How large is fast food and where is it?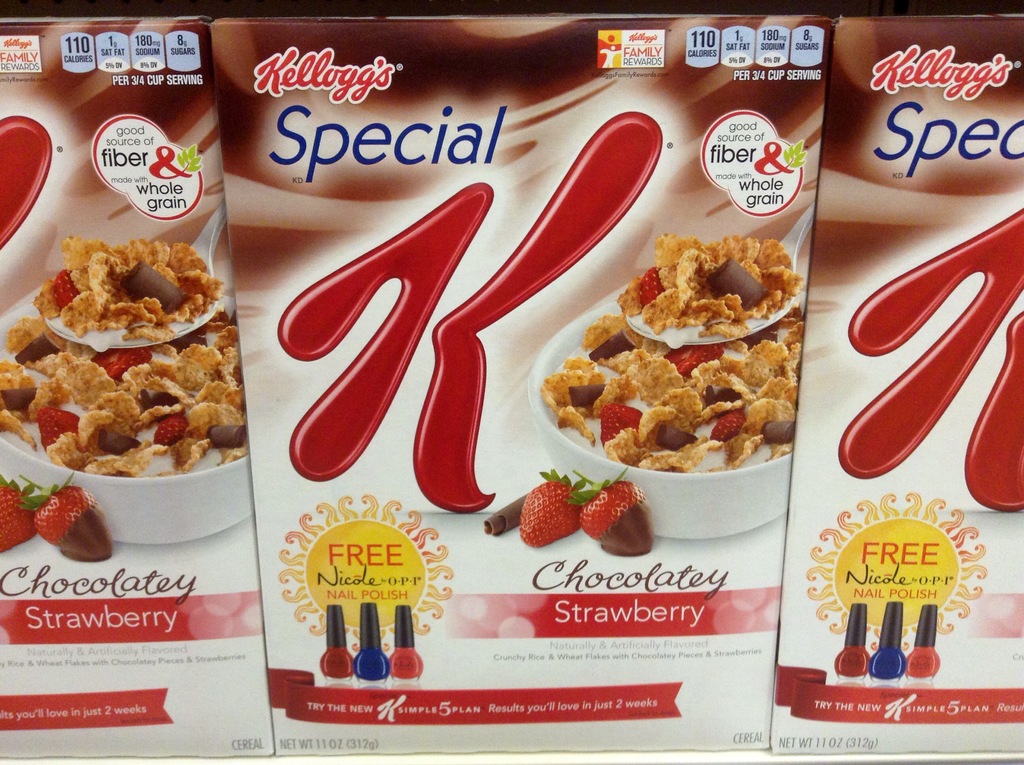
Bounding box: <region>542, 221, 808, 493</region>.
